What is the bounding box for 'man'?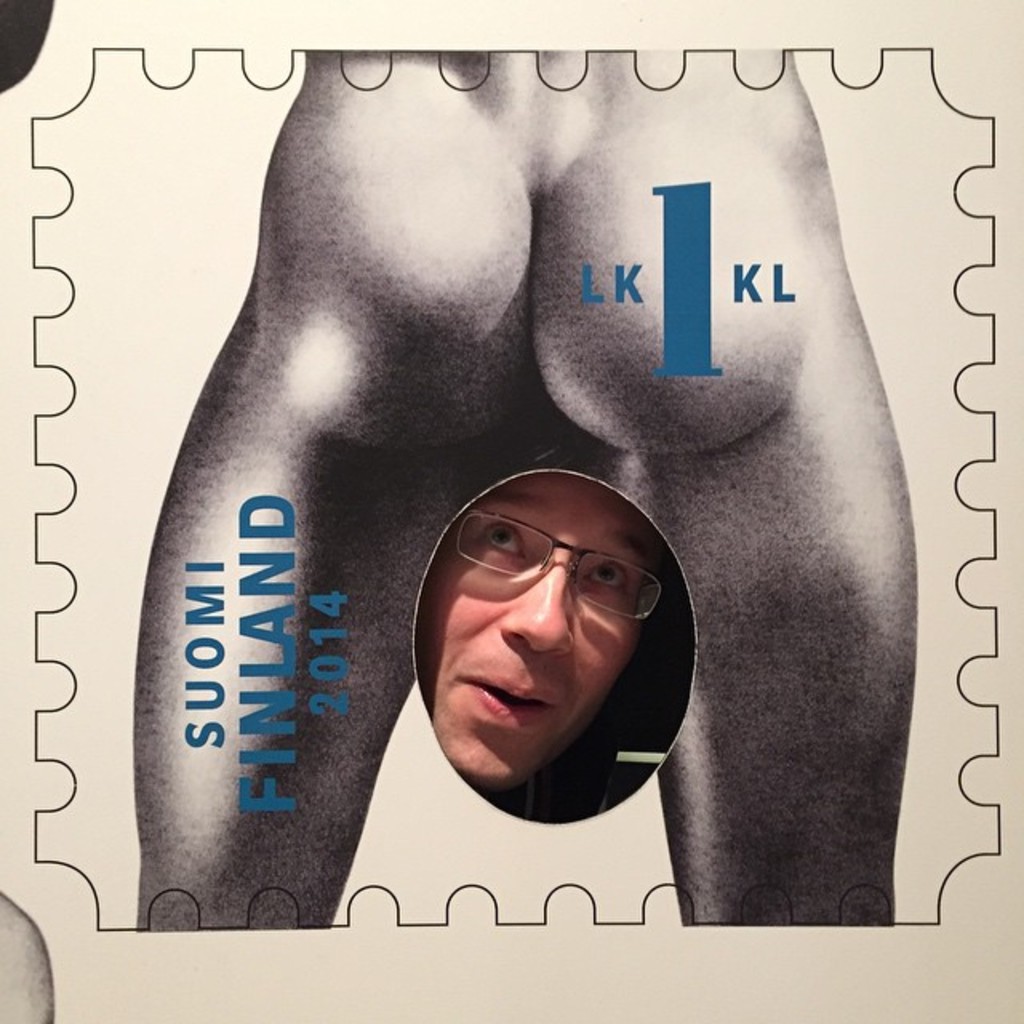
424/472/658/797.
